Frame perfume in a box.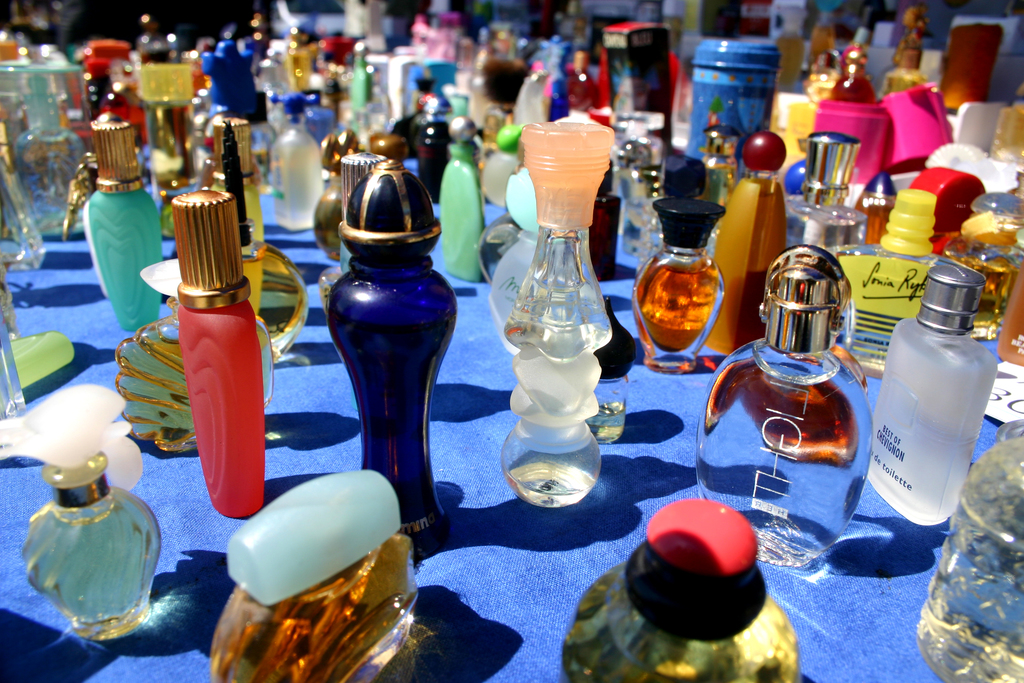
[112,259,205,452].
